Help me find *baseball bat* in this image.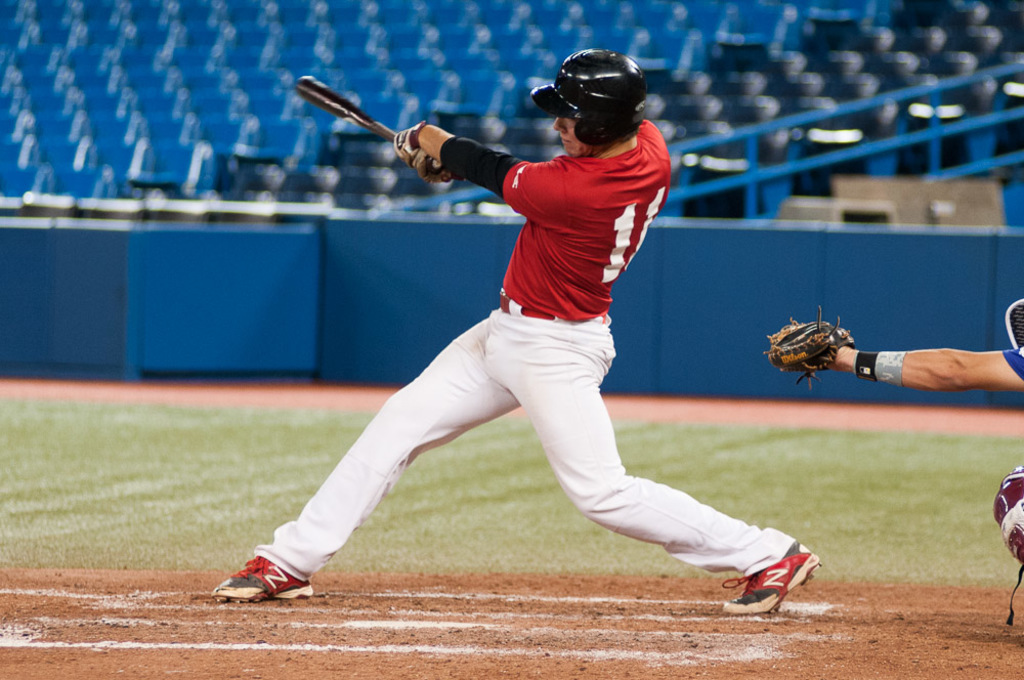
Found it: box(293, 70, 444, 176).
